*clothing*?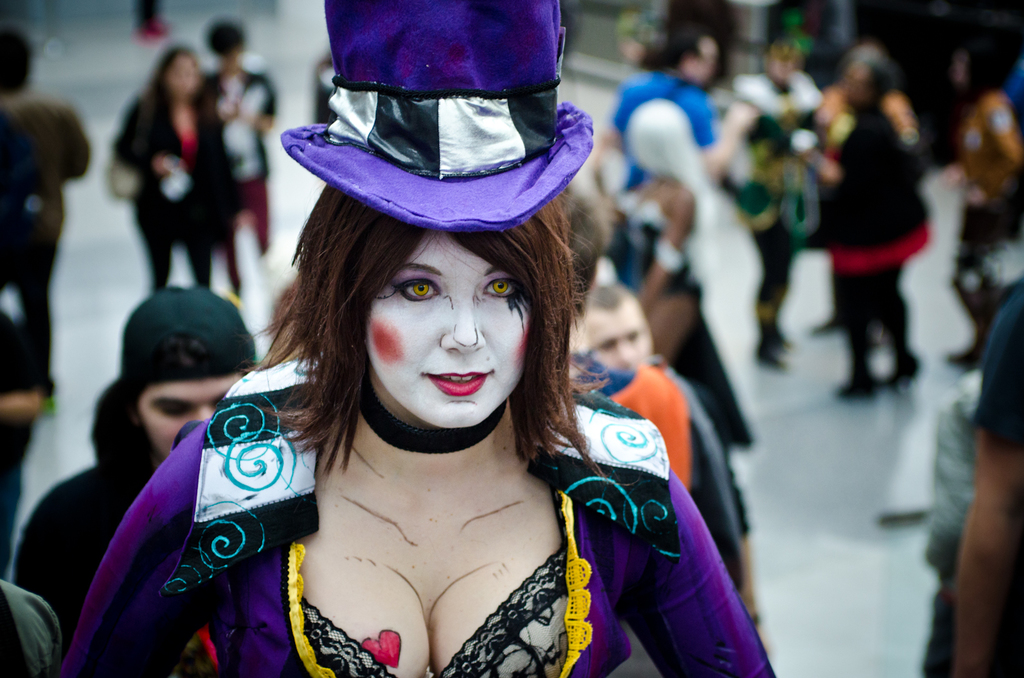
[left=835, top=109, right=933, bottom=374]
